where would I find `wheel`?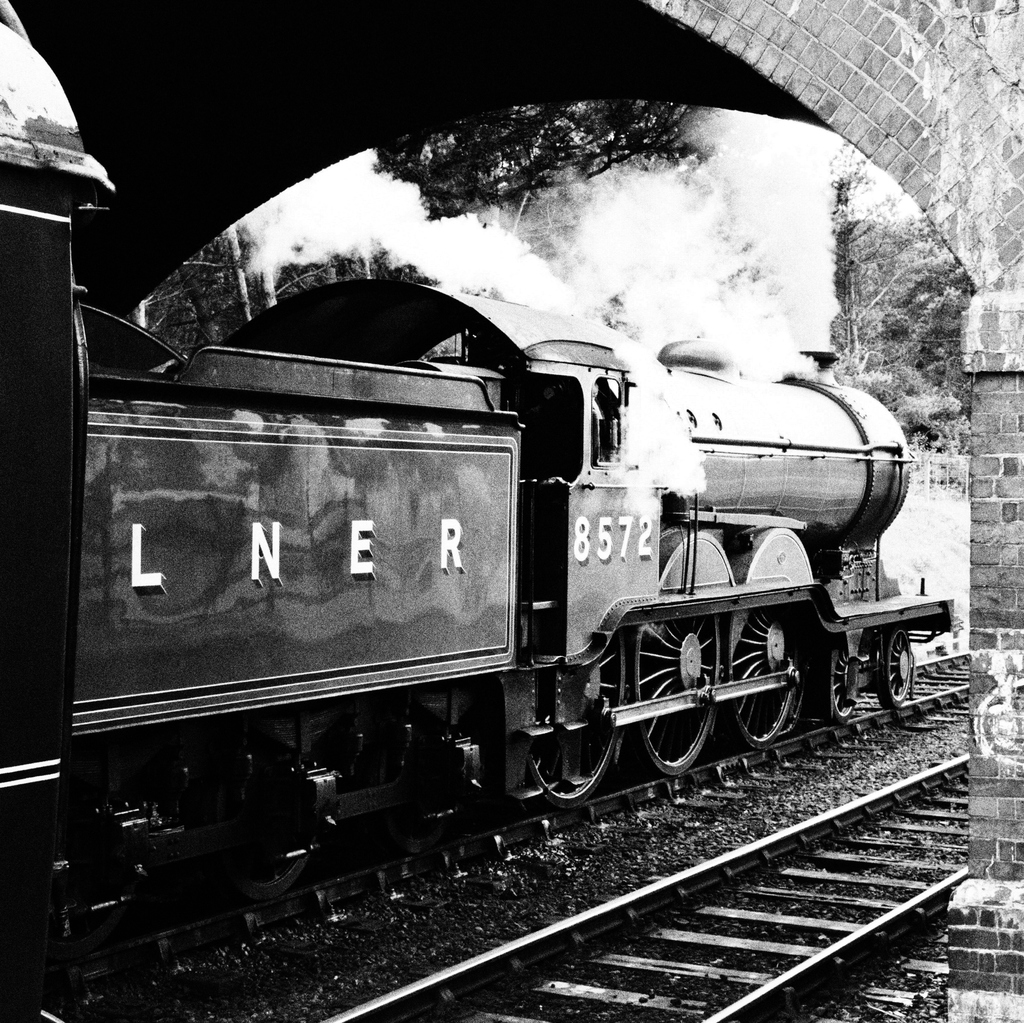
At 731 613 794 747.
